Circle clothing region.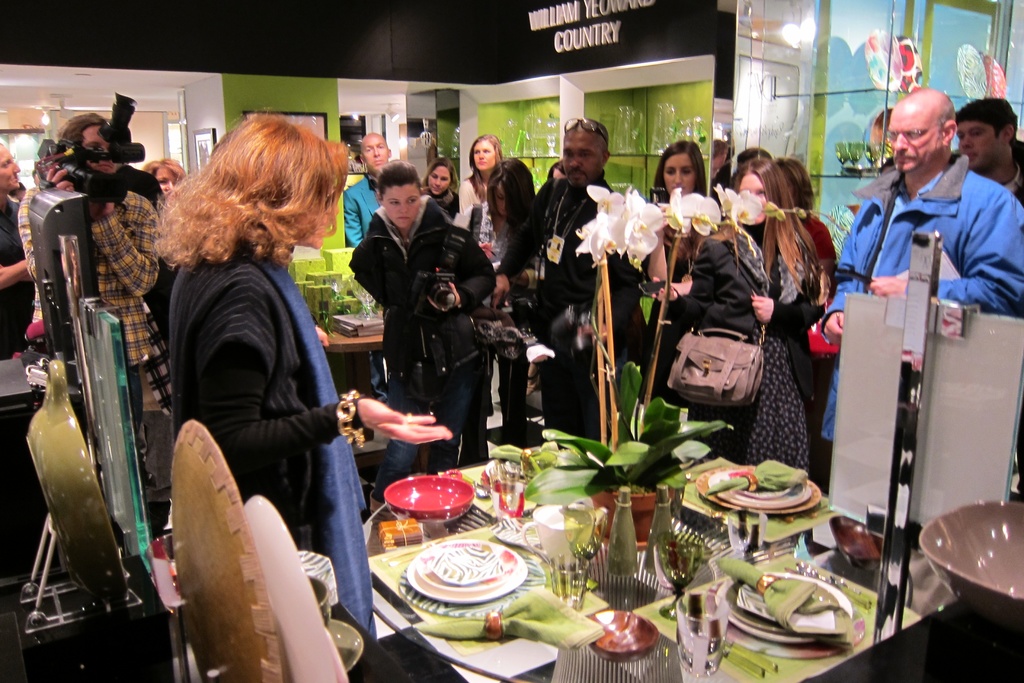
Region: <region>369, 374, 489, 495</region>.
